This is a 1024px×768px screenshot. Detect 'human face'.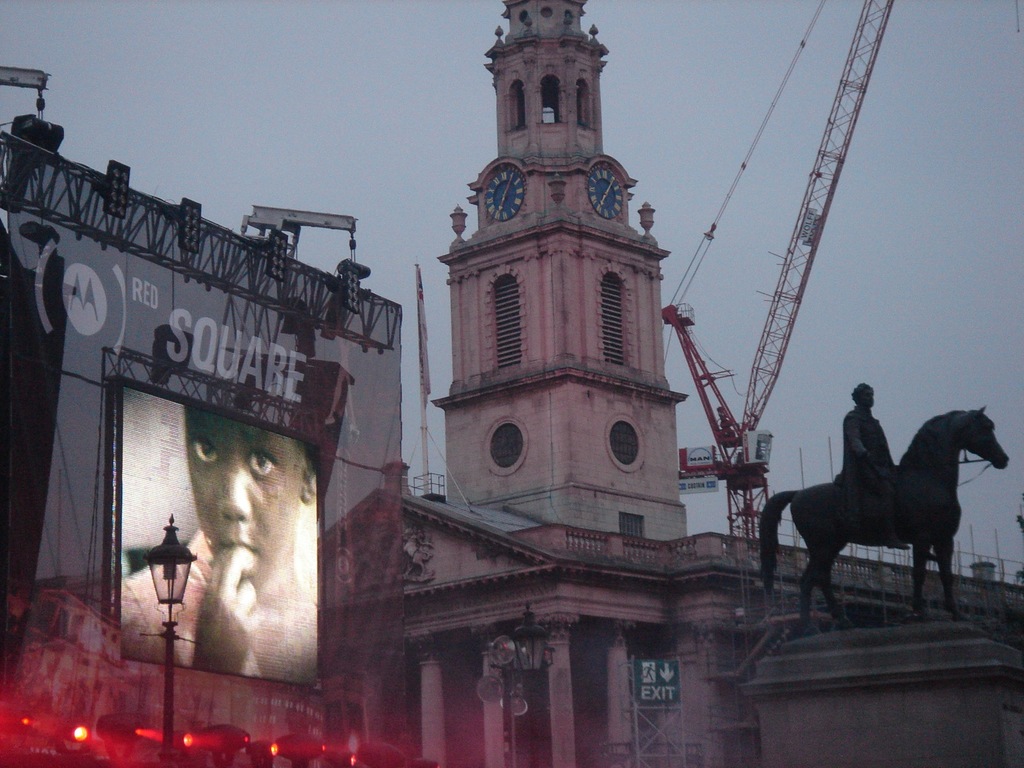
left=187, top=424, right=303, bottom=585.
